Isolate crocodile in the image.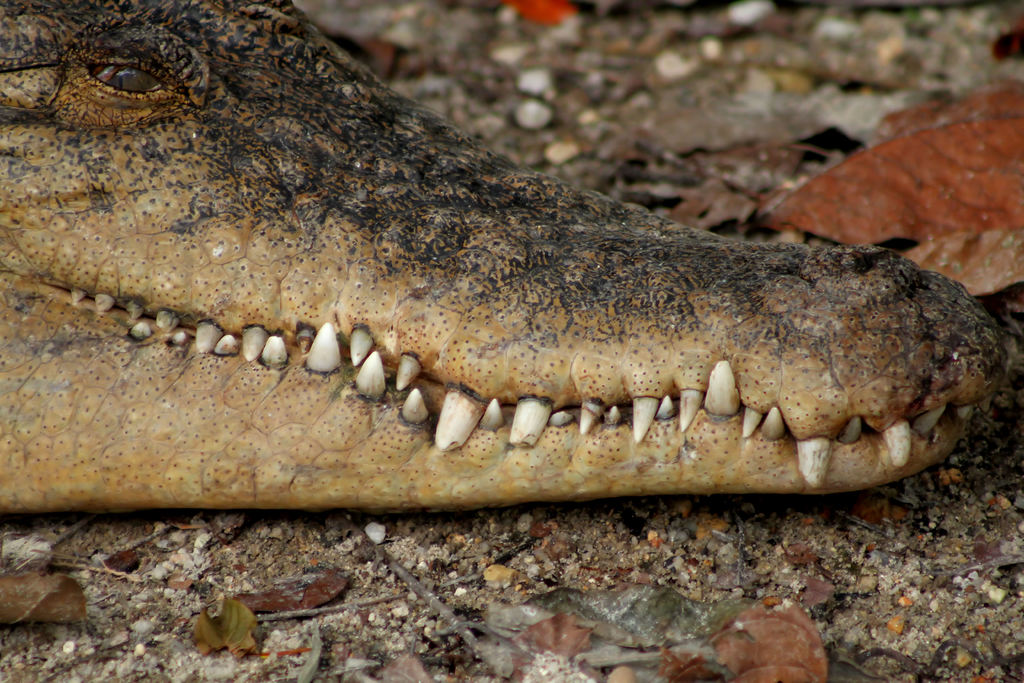
Isolated region: Rect(0, 0, 1007, 514).
